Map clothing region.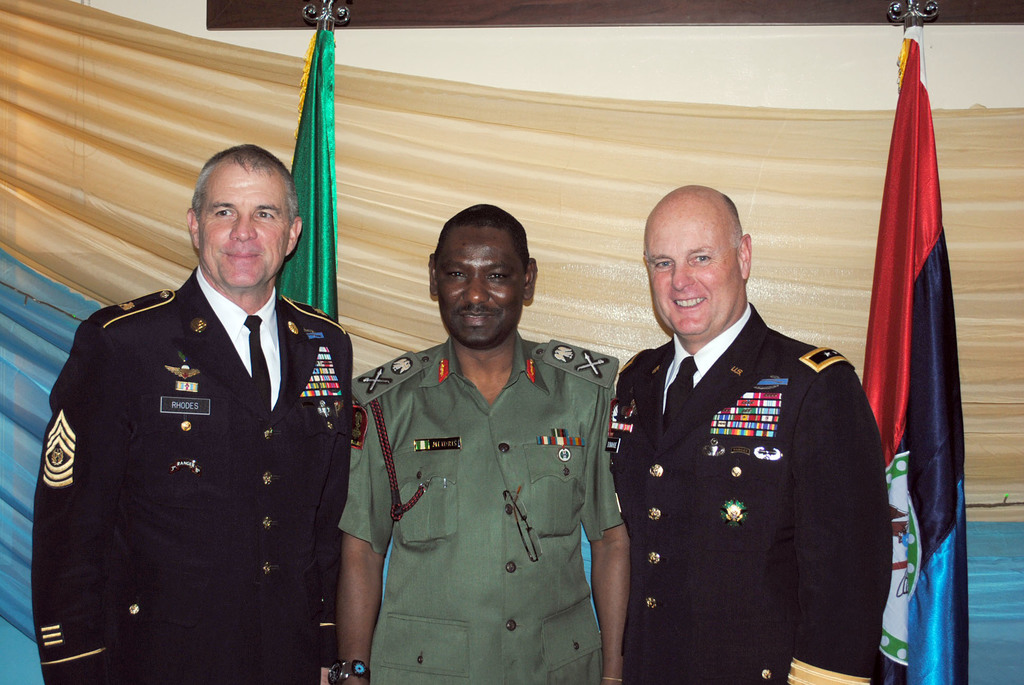
Mapped to 31, 226, 357, 669.
